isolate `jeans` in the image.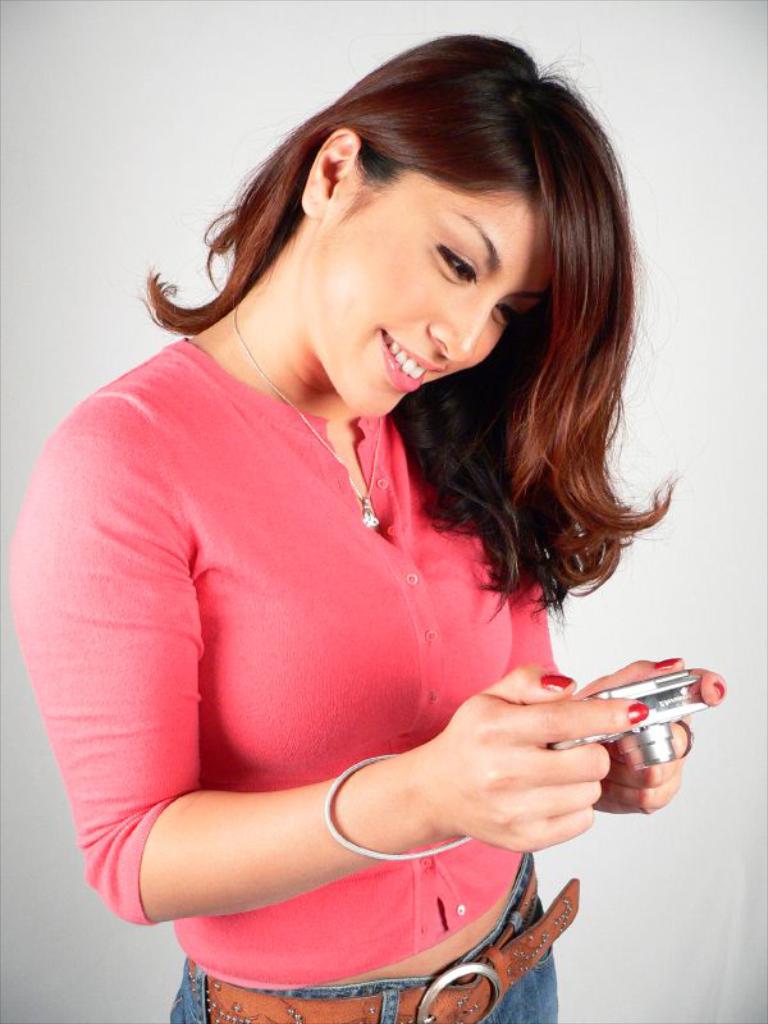
Isolated region: <bbox>172, 851, 557, 1023</bbox>.
